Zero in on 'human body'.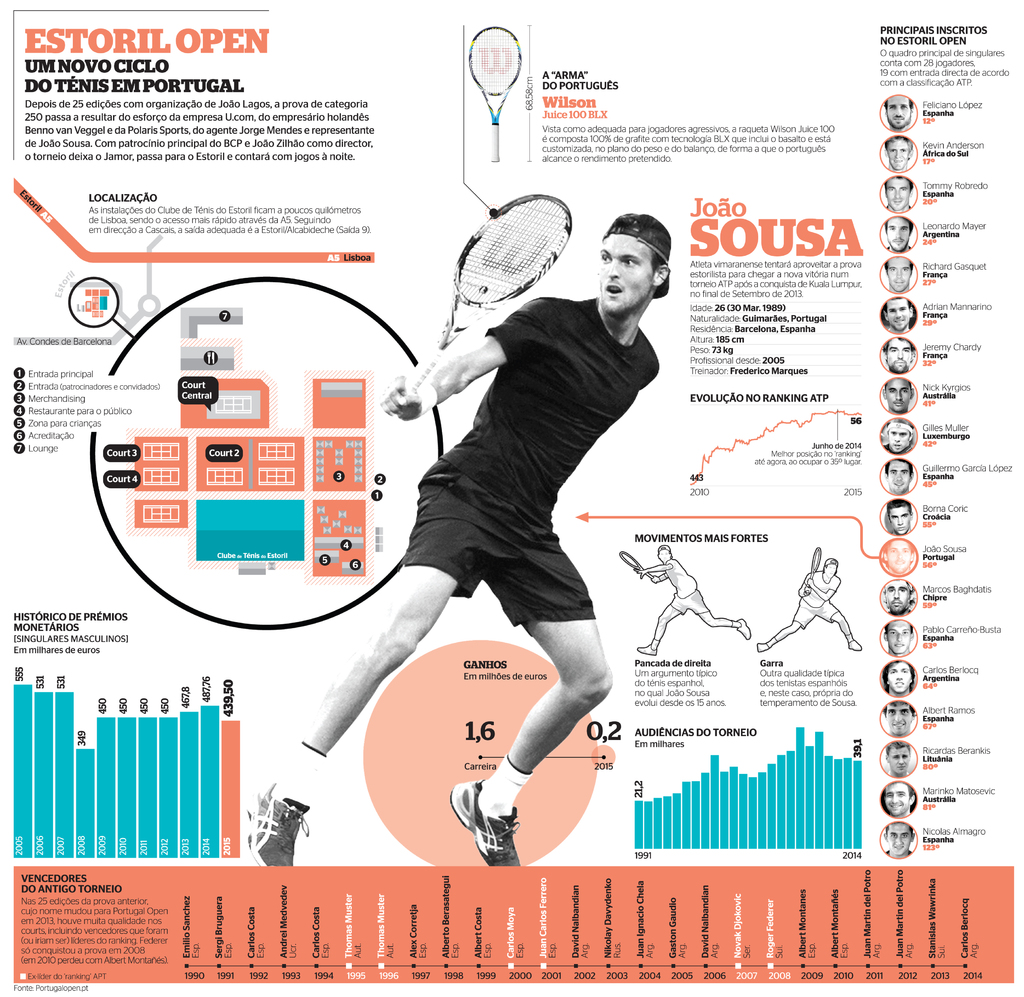
Zeroed in: bbox(746, 555, 866, 657).
